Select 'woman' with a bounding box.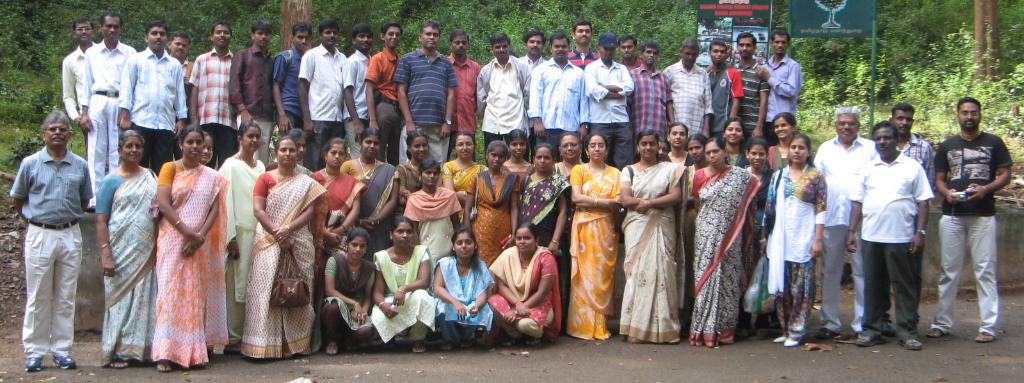
crop(765, 114, 800, 167).
